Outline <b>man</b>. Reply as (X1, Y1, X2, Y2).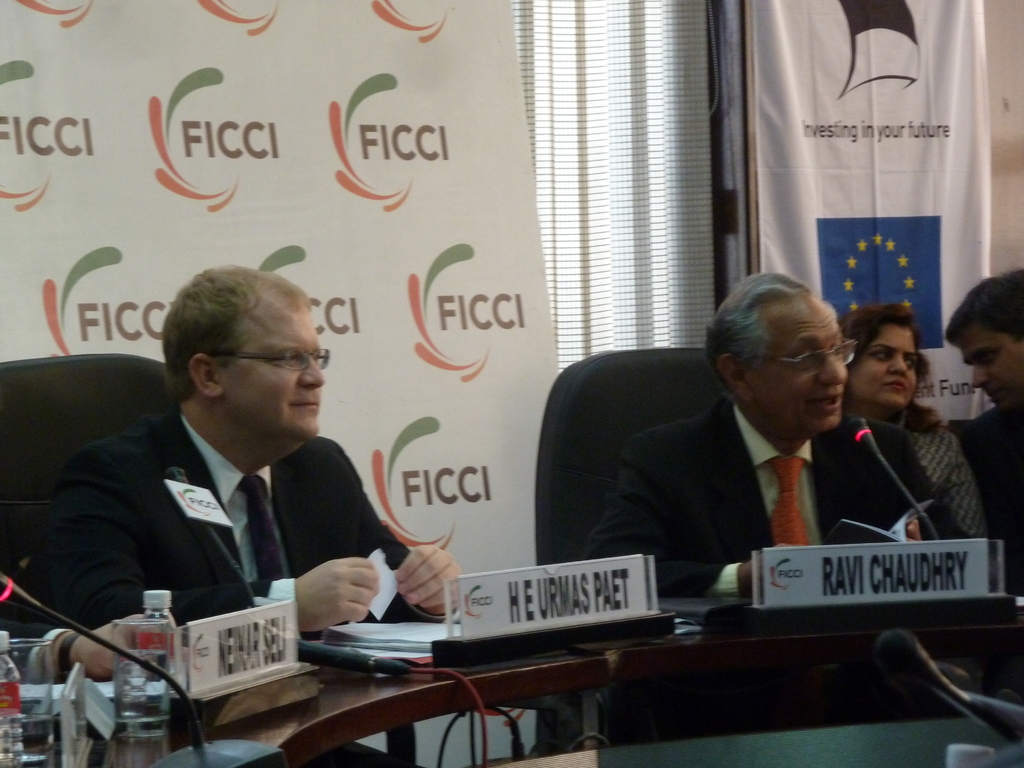
(568, 269, 973, 748).
